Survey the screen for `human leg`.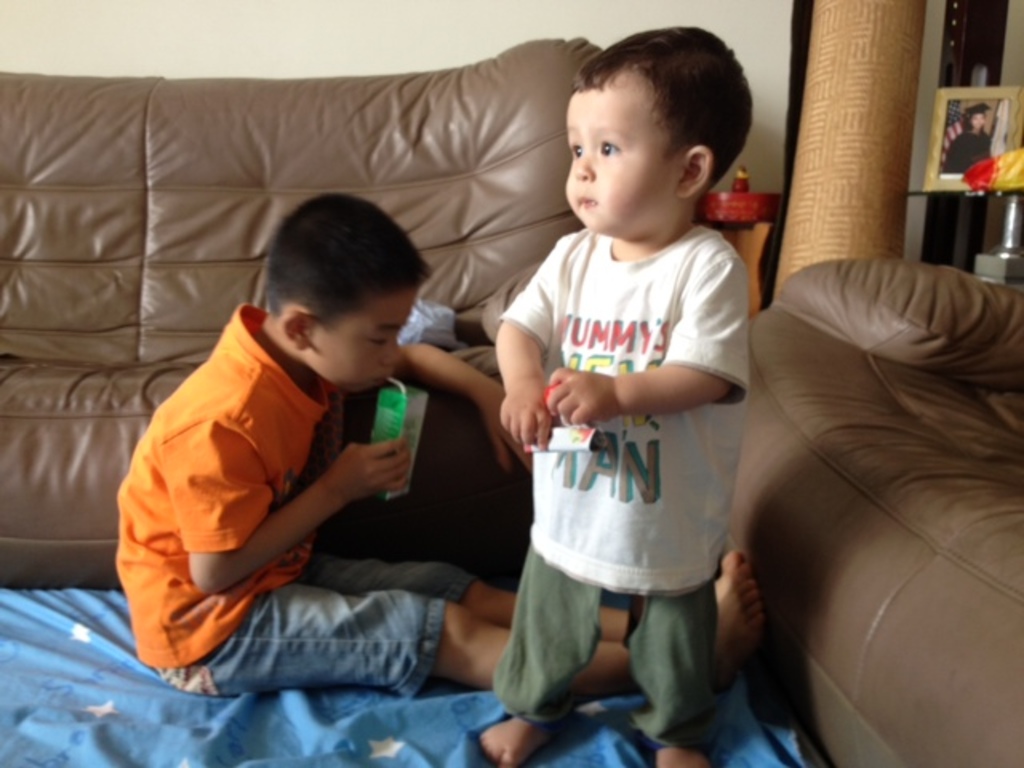
Survey found: 470:518:603:766.
